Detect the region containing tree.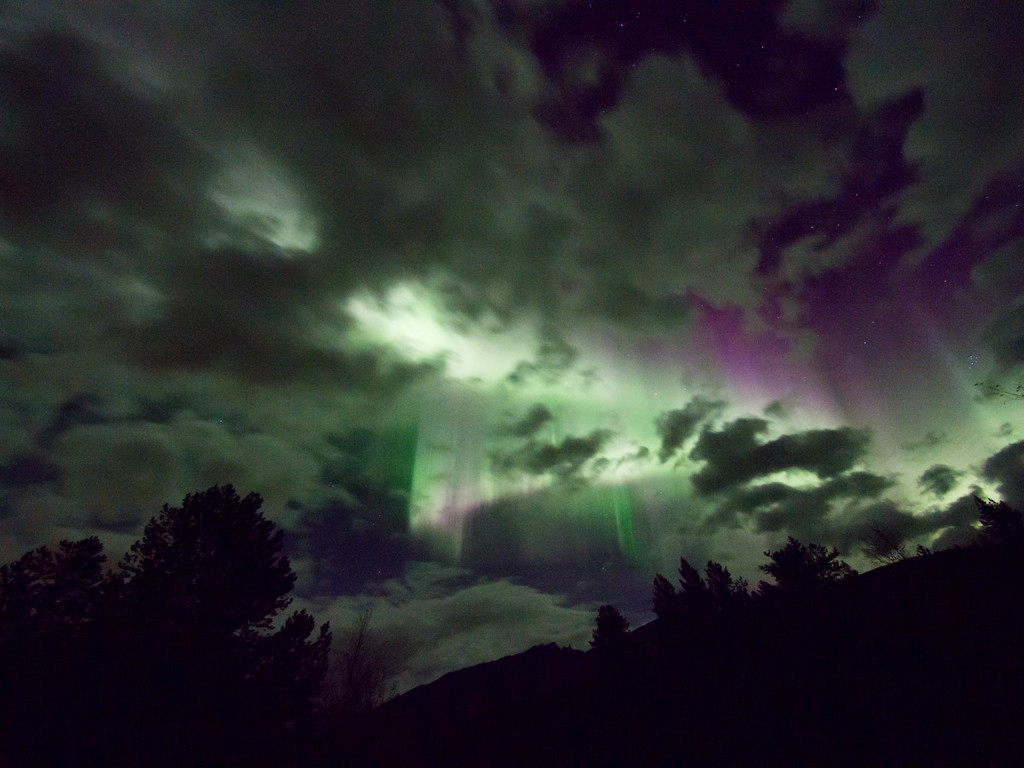
region(587, 600, 632, 648).
